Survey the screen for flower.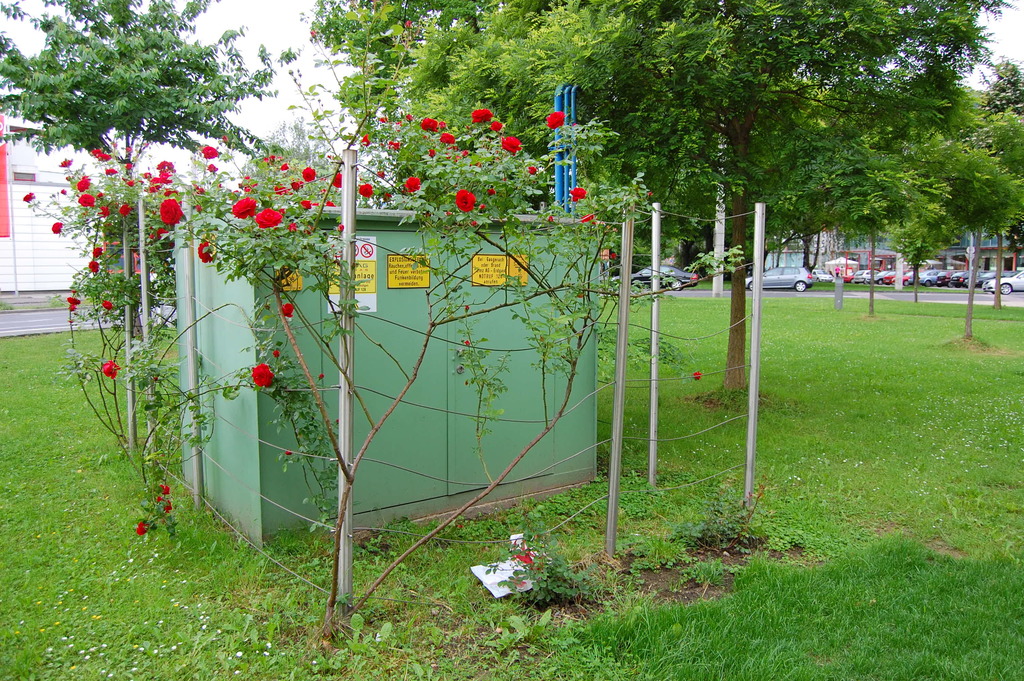
Survey found: (126,179,137,186).
